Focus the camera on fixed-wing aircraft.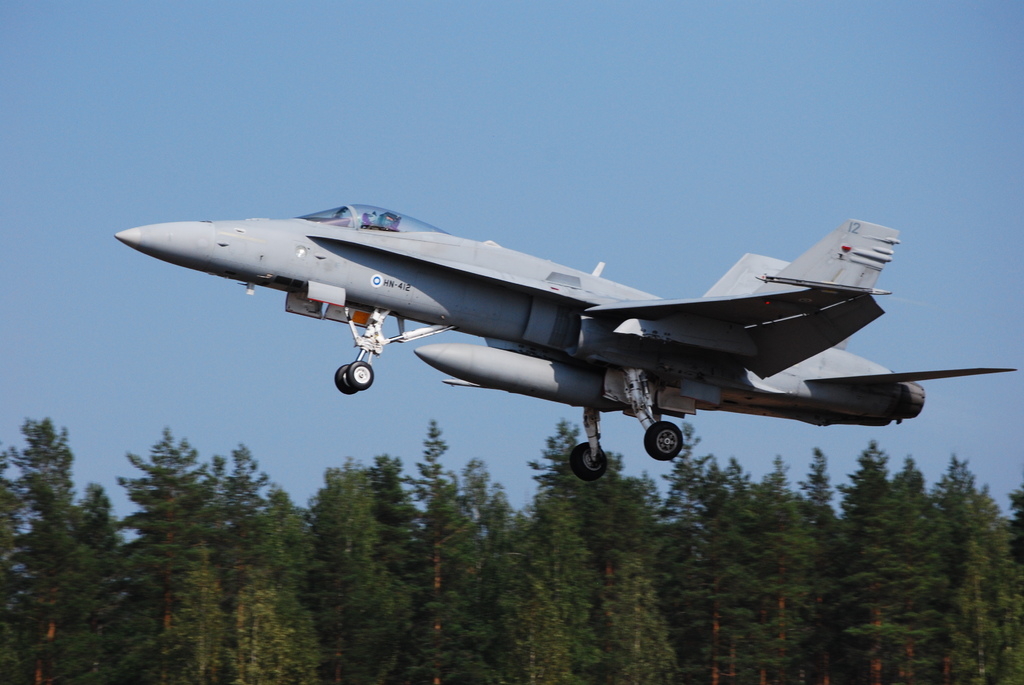
Focus region: box=[111, 205, 1020, 482].
